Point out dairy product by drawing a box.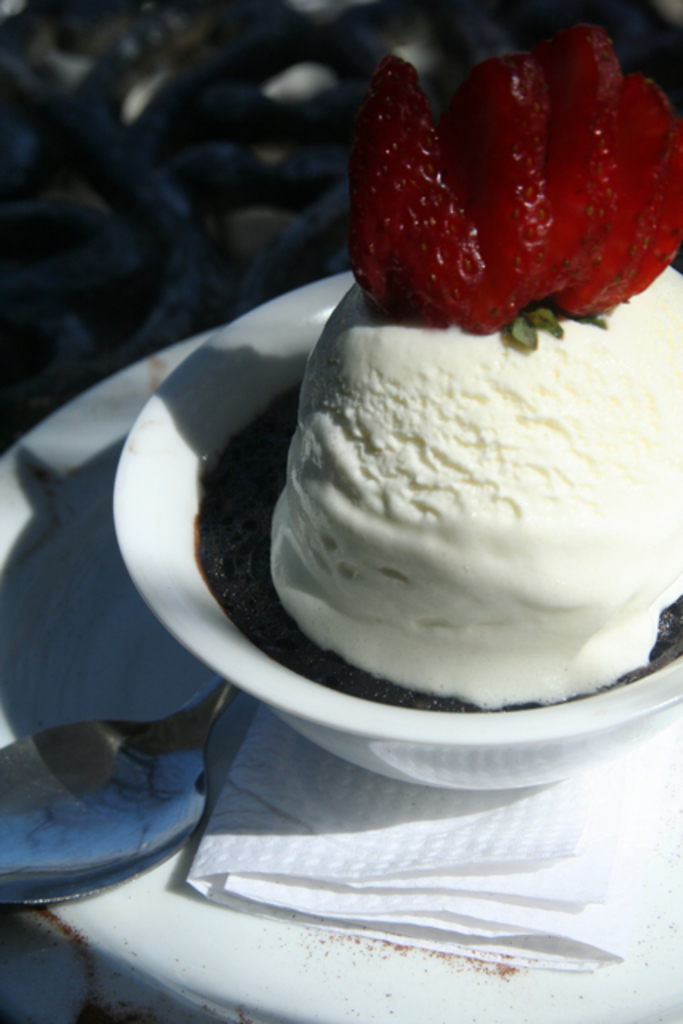
bbox=(246, 270, 654, 702).
